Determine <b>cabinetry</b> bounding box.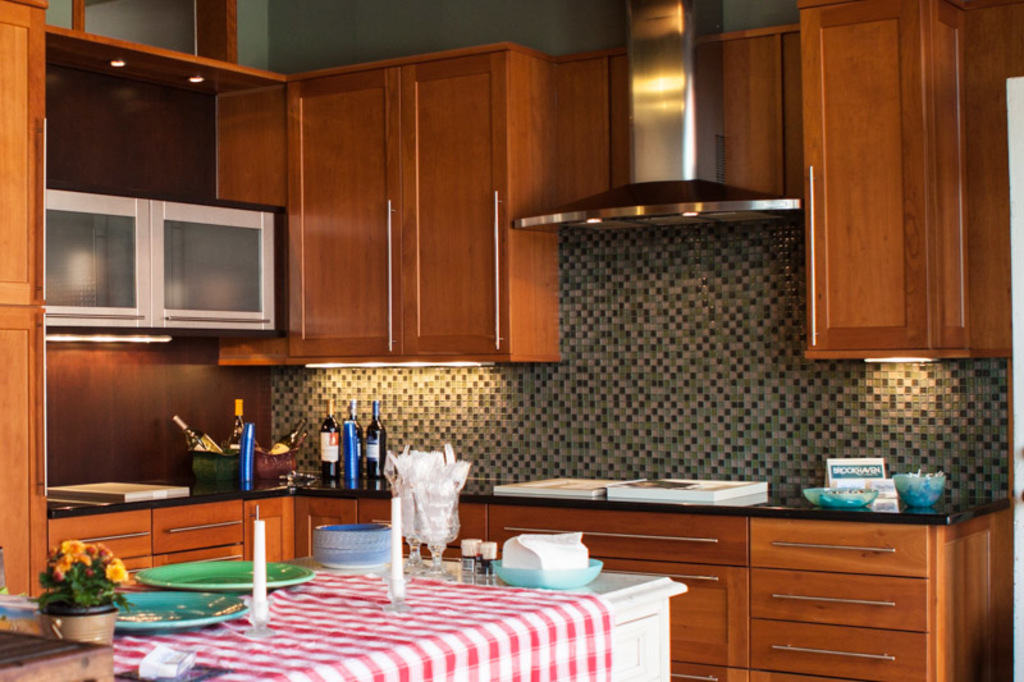
Determined: l=488, t=505, r=754, b=681.
